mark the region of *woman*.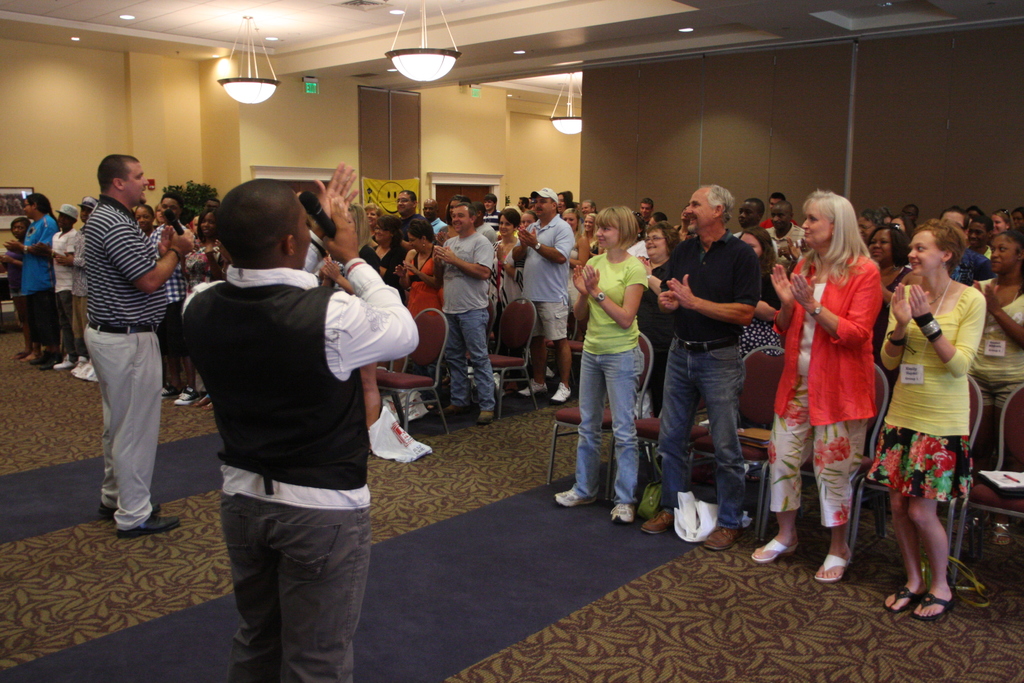
Region: (411,220,444,326).
